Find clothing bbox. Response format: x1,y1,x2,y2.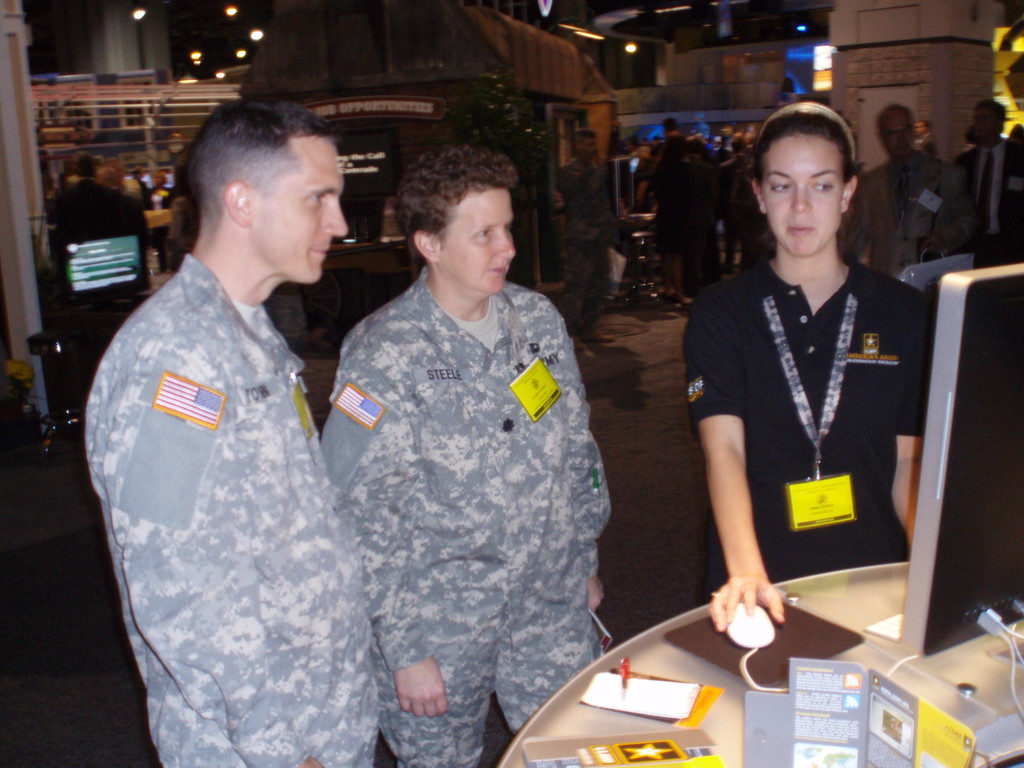
70,180,376,737.
